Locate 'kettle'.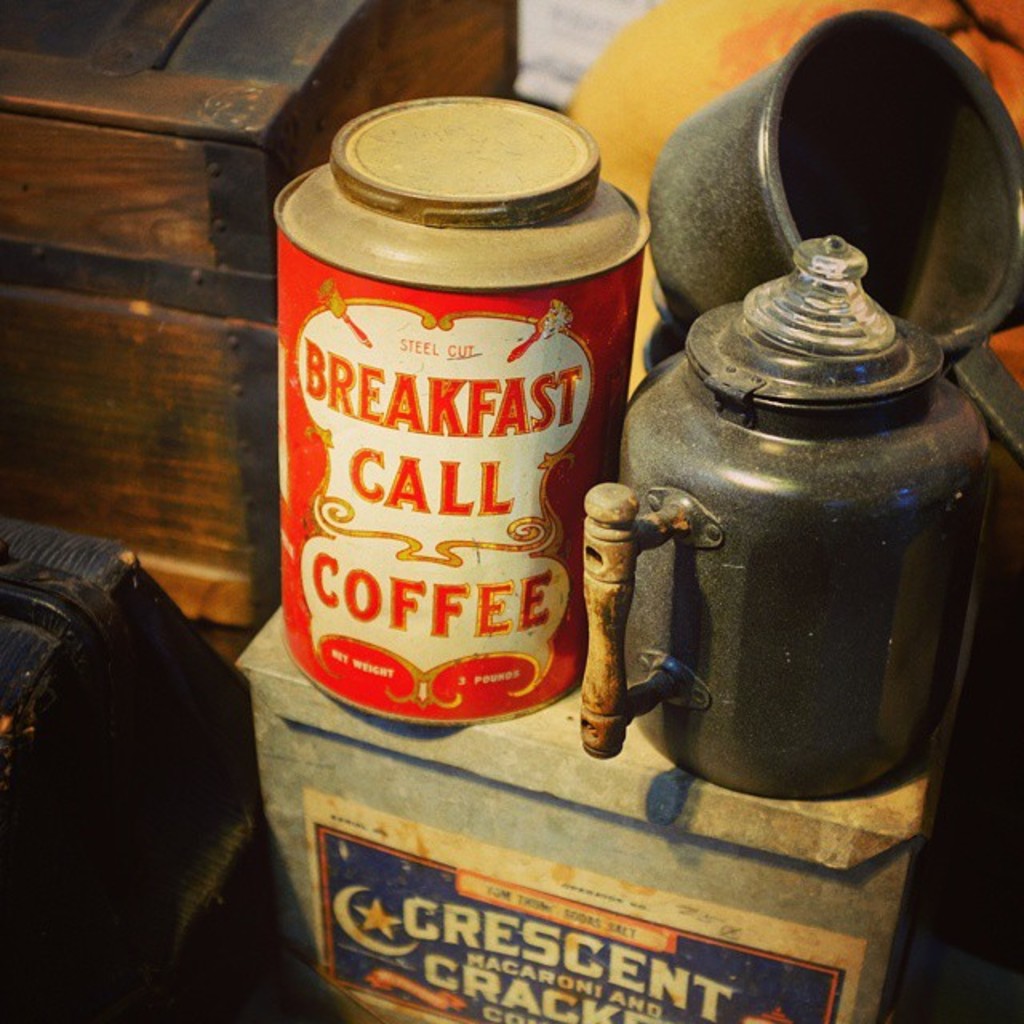
Bounding box: 582:229:1005:797.
